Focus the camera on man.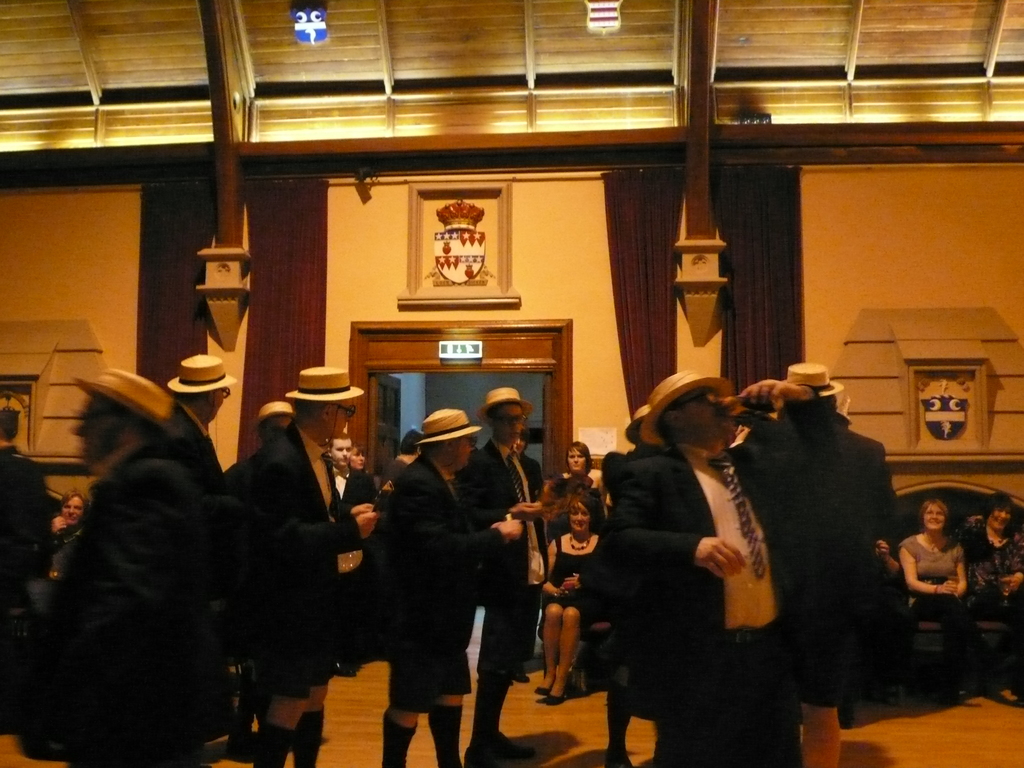
Focus region: [230,363,381,767].
